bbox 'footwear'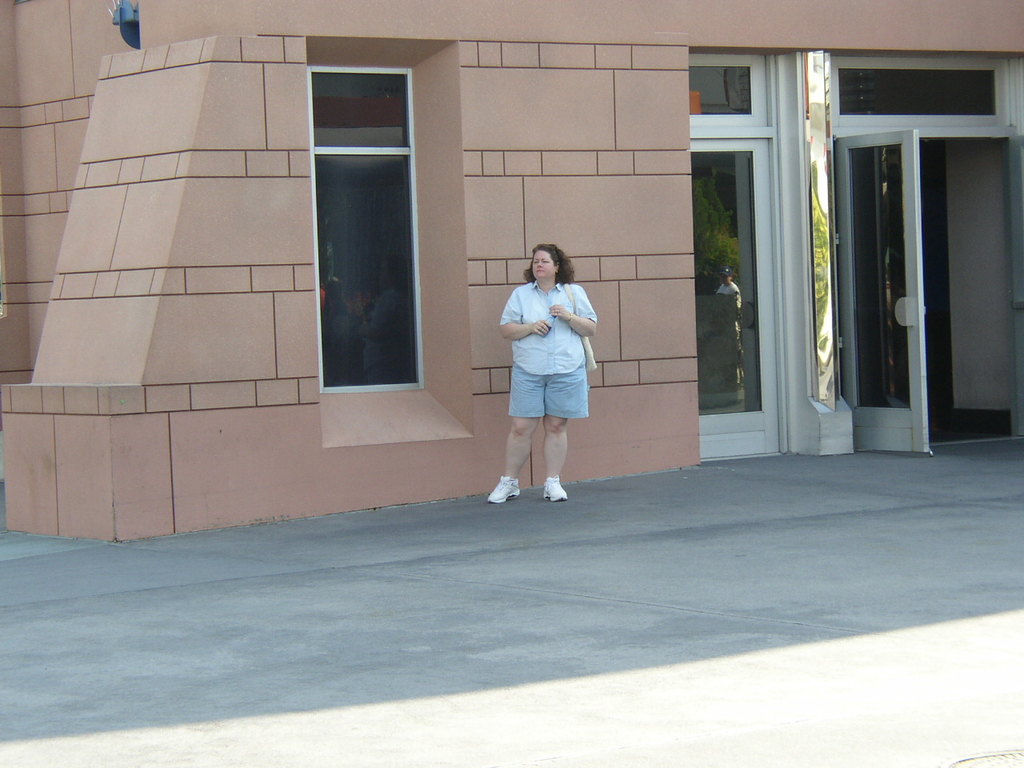
BBox(543, 479, 570, 501)
